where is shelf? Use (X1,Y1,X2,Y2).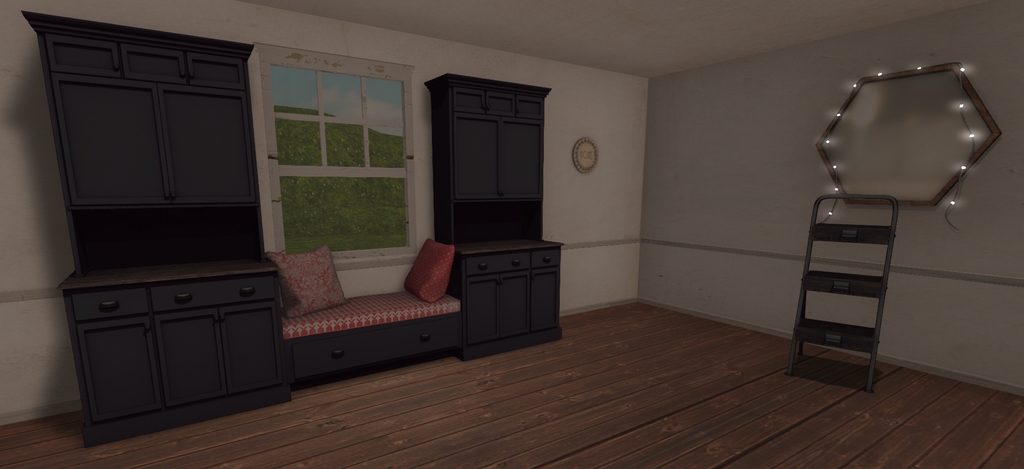
(790,195,899,393).
